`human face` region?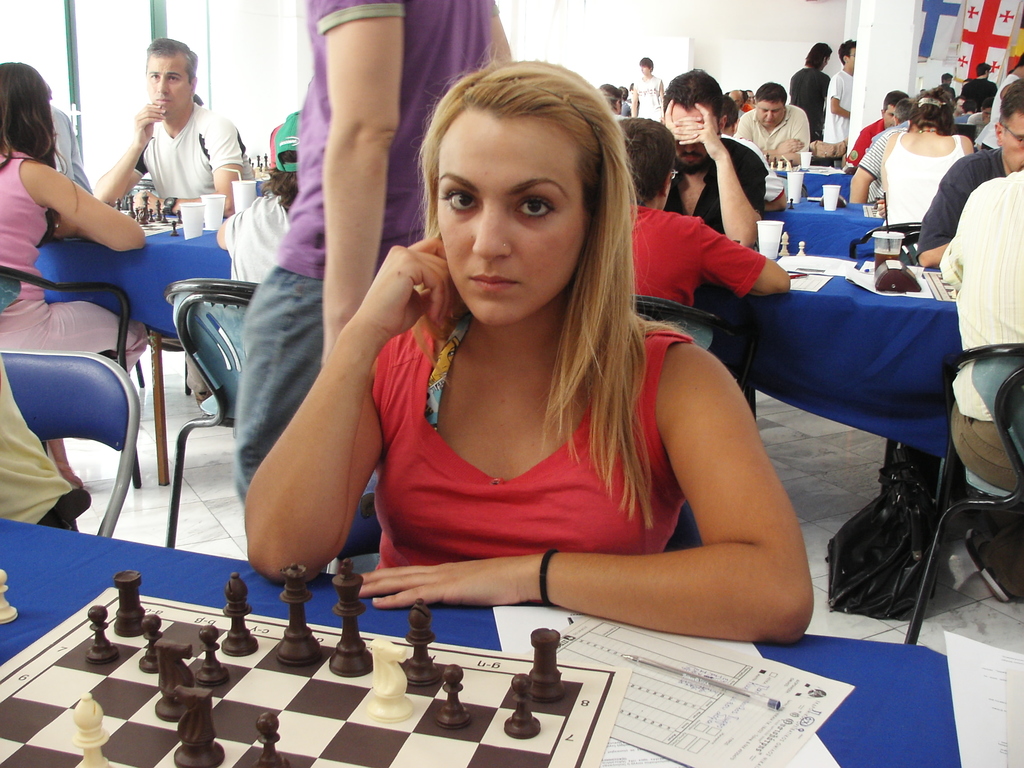
bbox=[431, 115, 584, 328]
